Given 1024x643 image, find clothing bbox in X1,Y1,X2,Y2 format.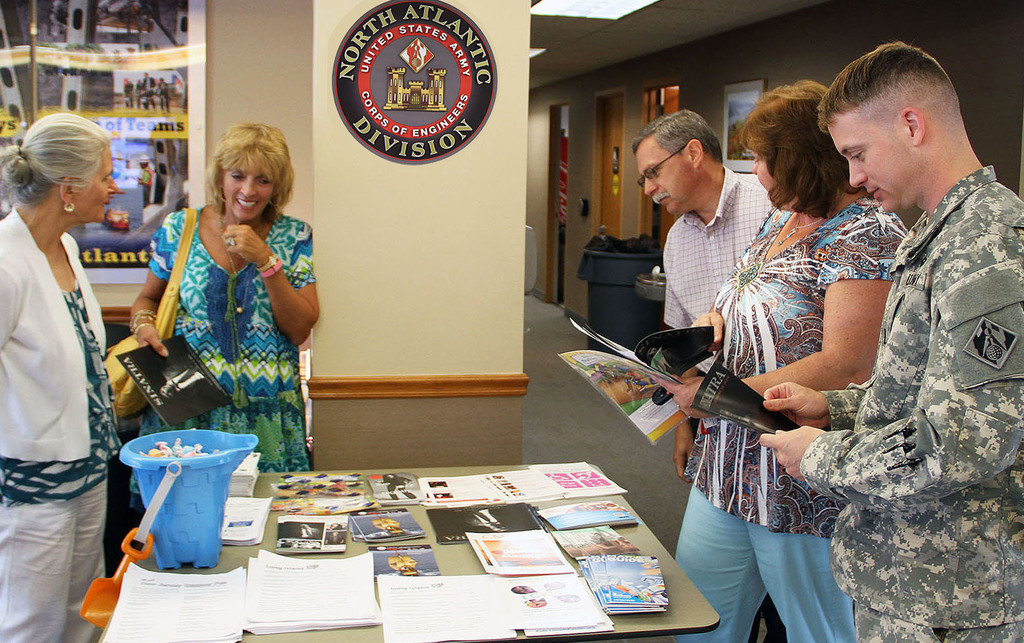
135,194,299,438.
